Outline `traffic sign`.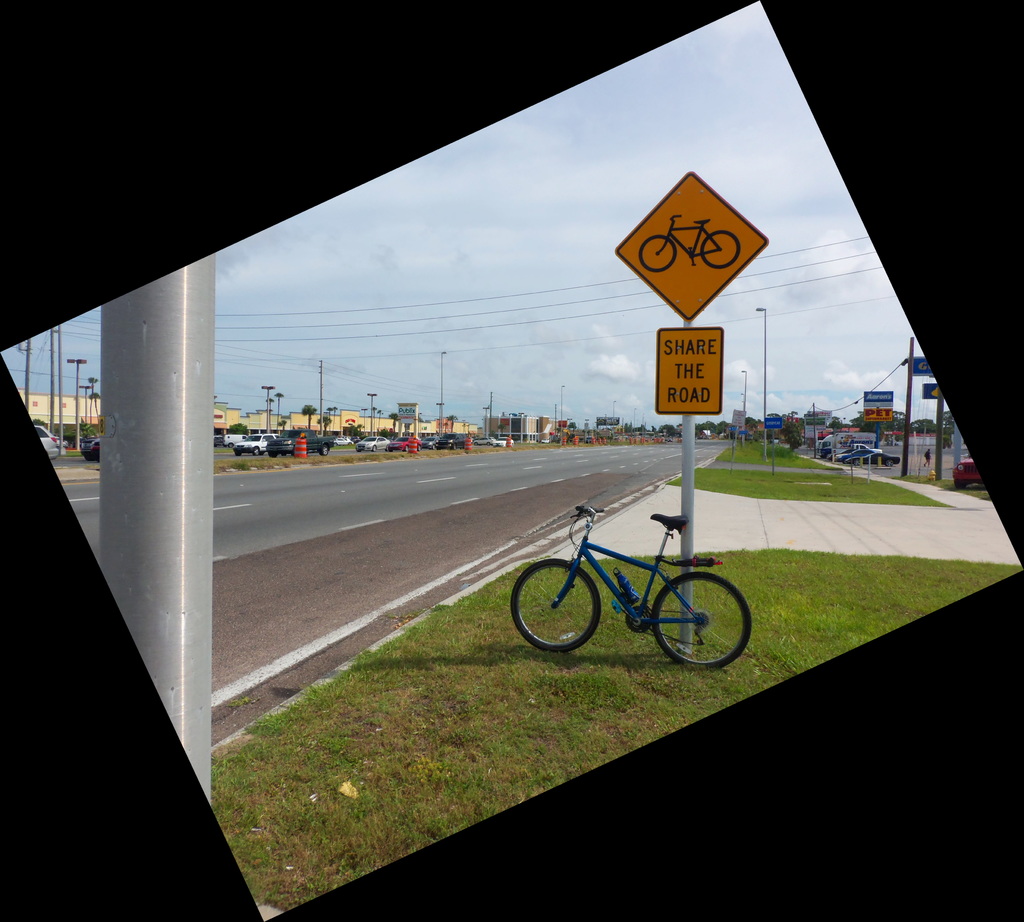
Outline: region(867, 390, 895, 420).
